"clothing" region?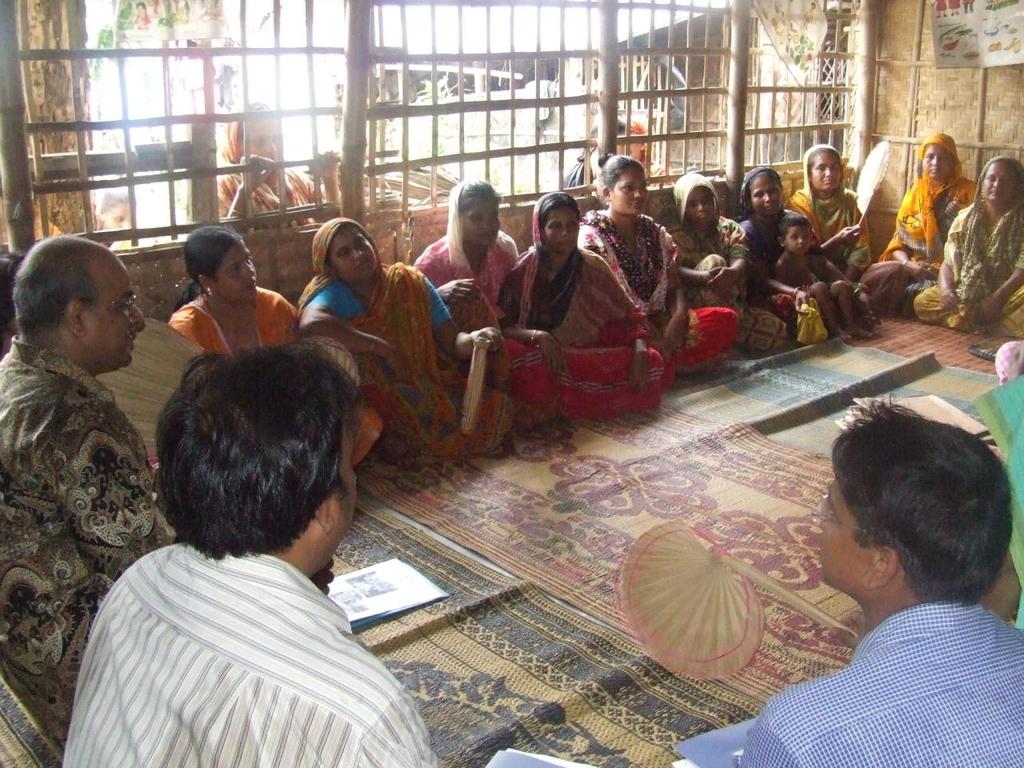
locate(755, 169, 797, 290)
